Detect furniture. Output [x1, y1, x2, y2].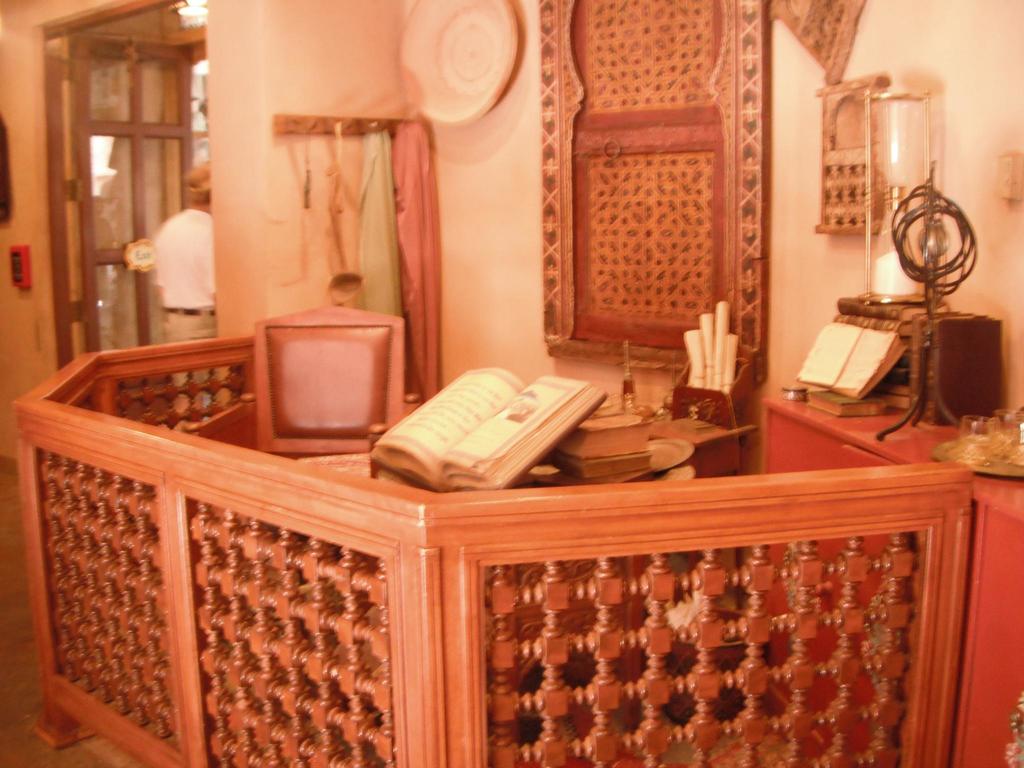
[834, 307, 999, 424].
